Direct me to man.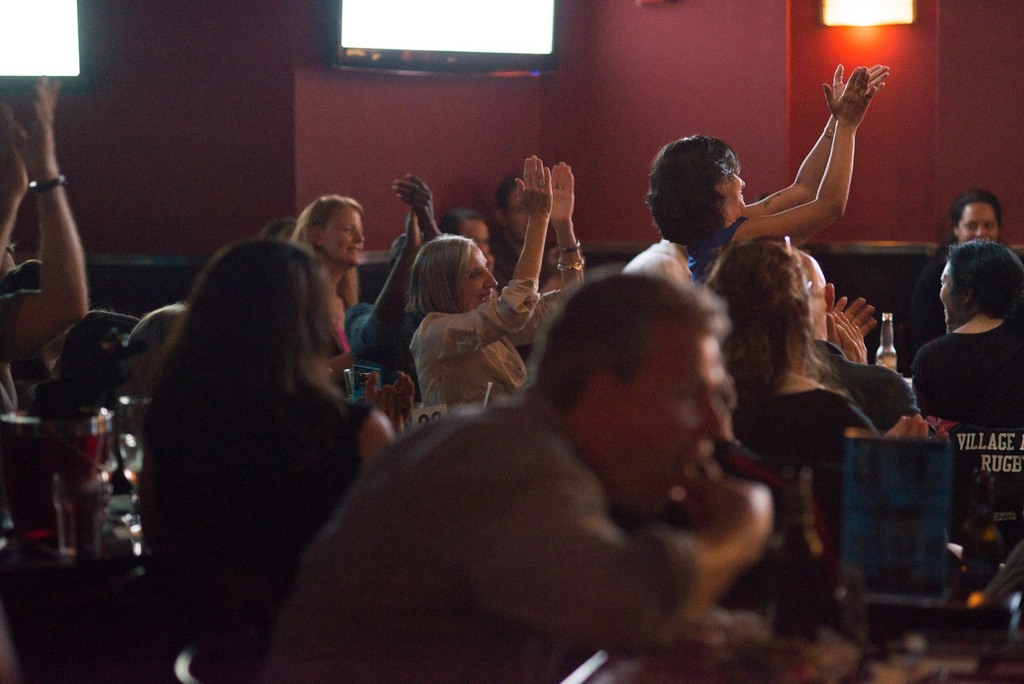
Direction: x1=490 y1=170 x2=553 y2=294.
